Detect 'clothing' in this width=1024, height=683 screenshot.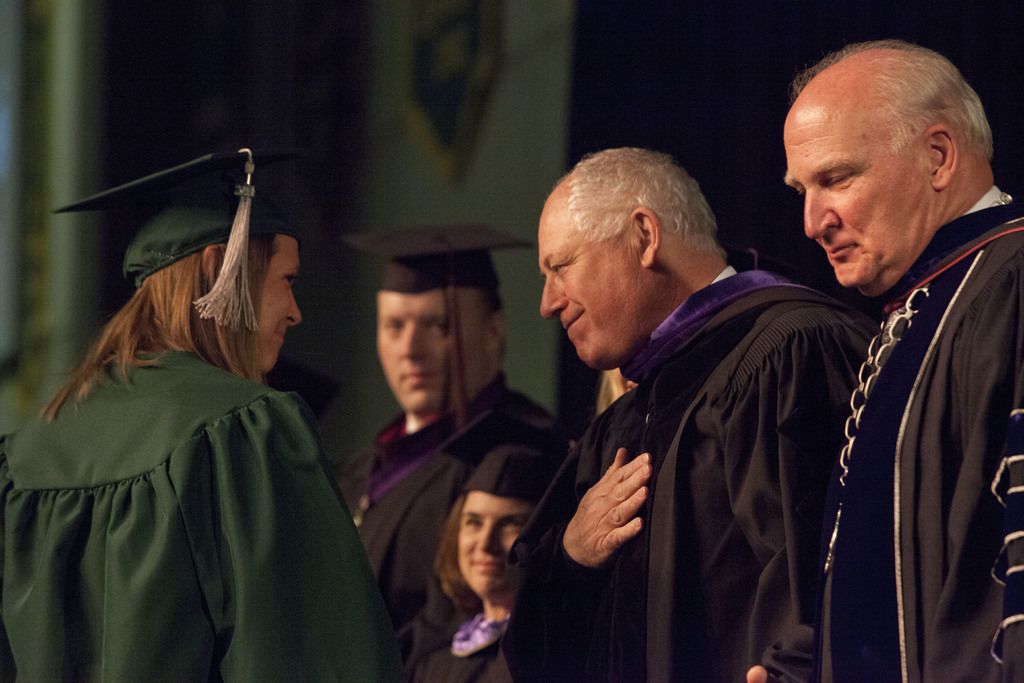
Detection: (745, 185, 1023, 682).
